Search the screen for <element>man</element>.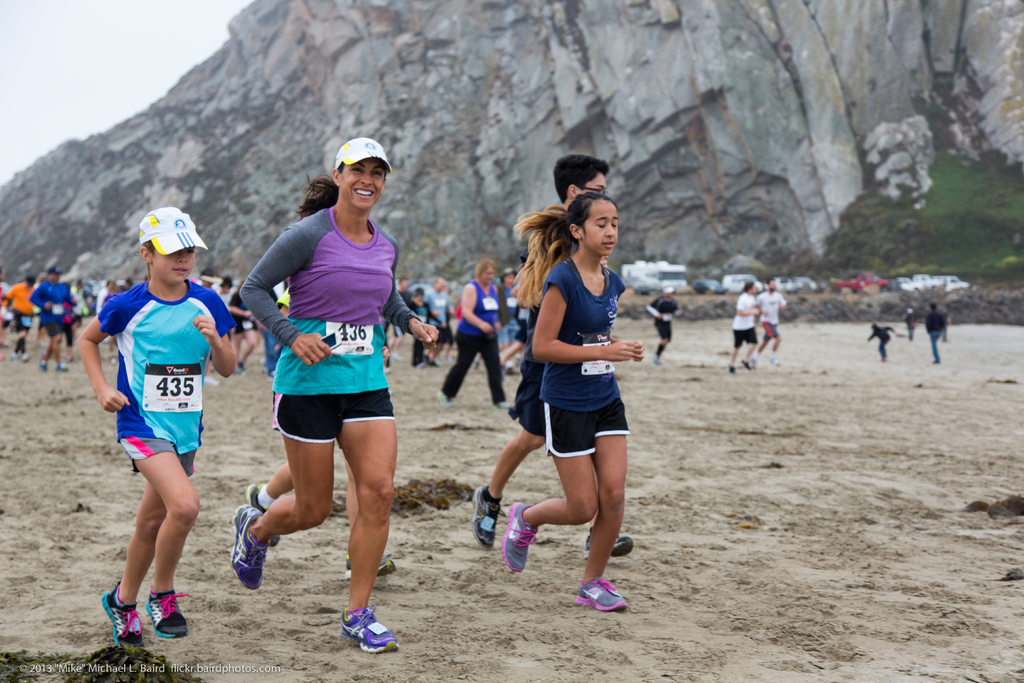
Found at [925,300,948,363].
